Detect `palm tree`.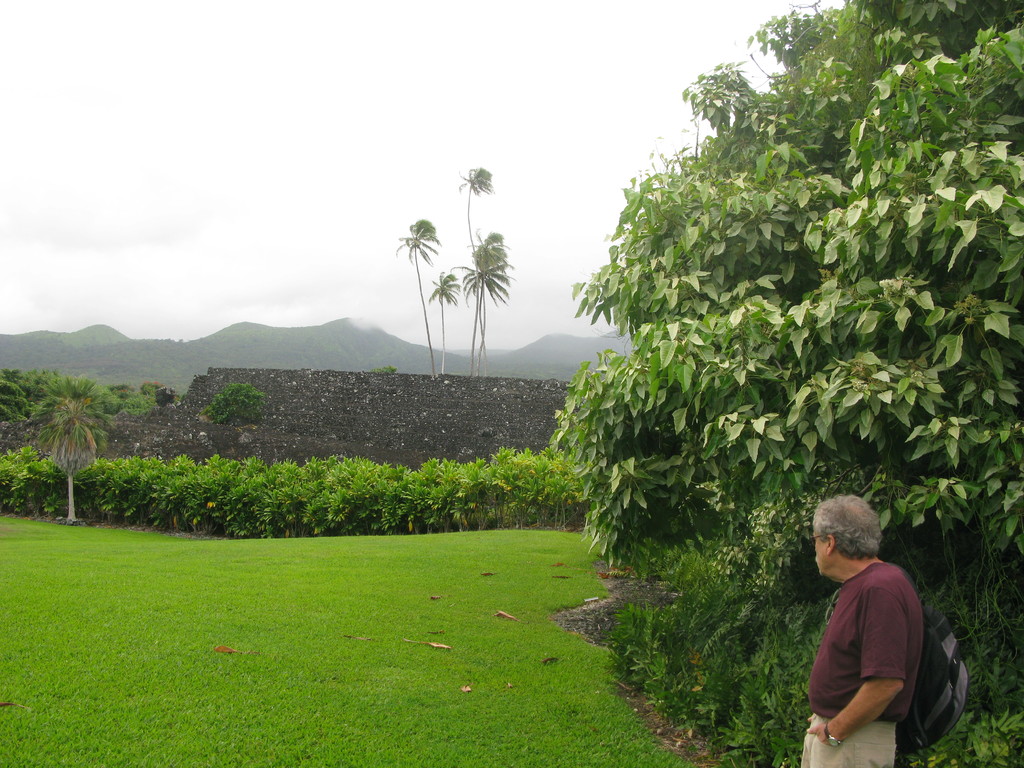
Detected at [447,163,496,372].
